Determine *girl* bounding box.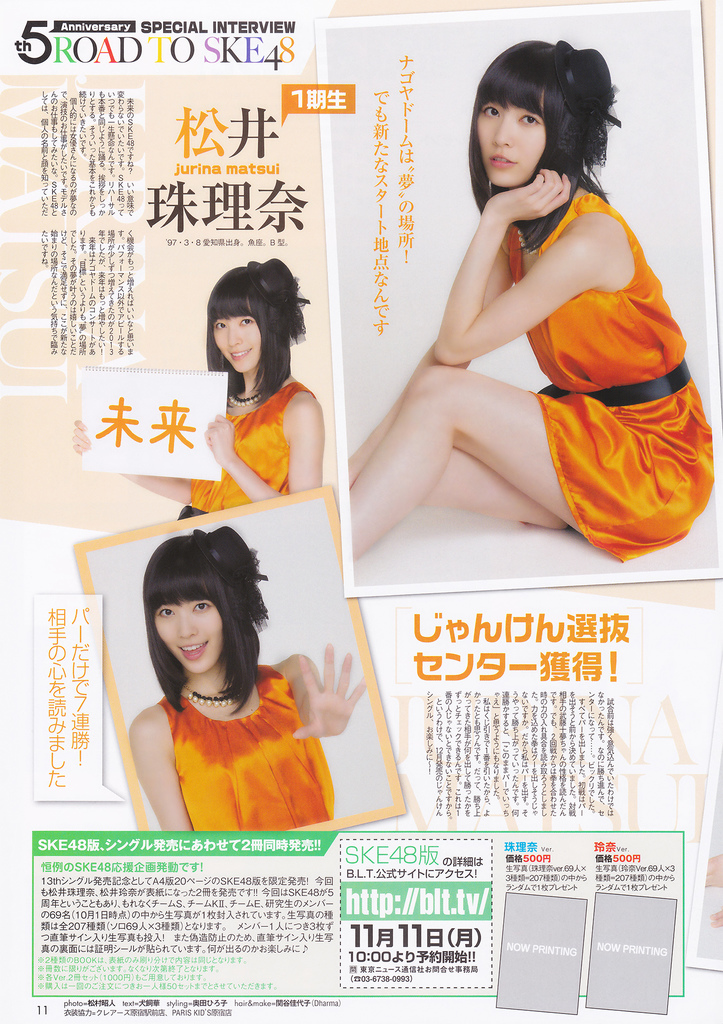
Determined: detection(343, 35, 715, 564).
